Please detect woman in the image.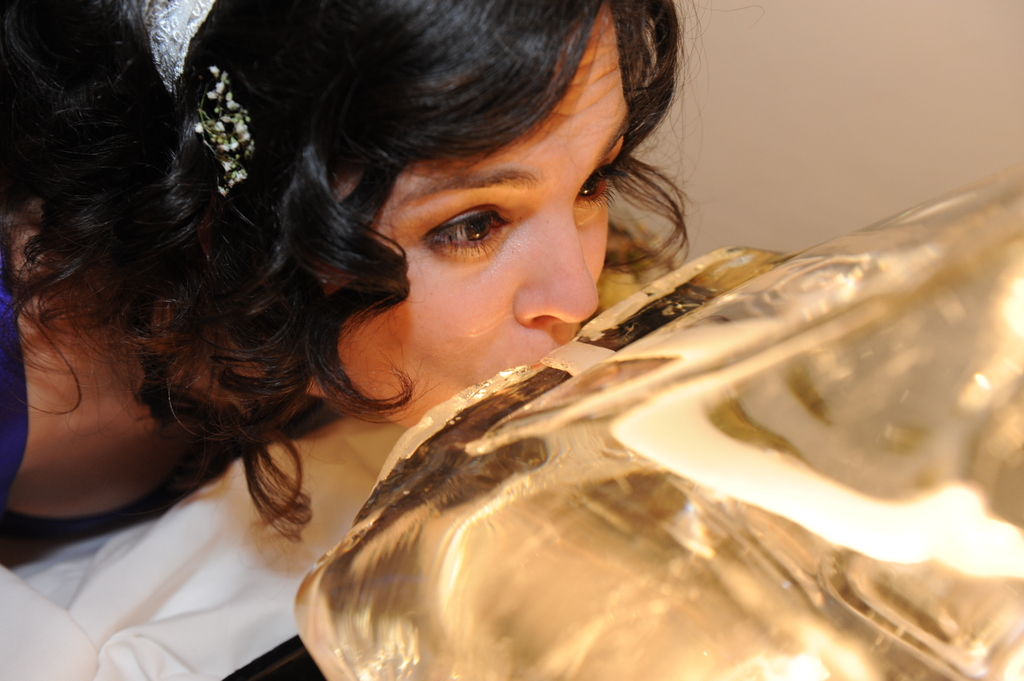
rect(0, 0, 764, 680).
